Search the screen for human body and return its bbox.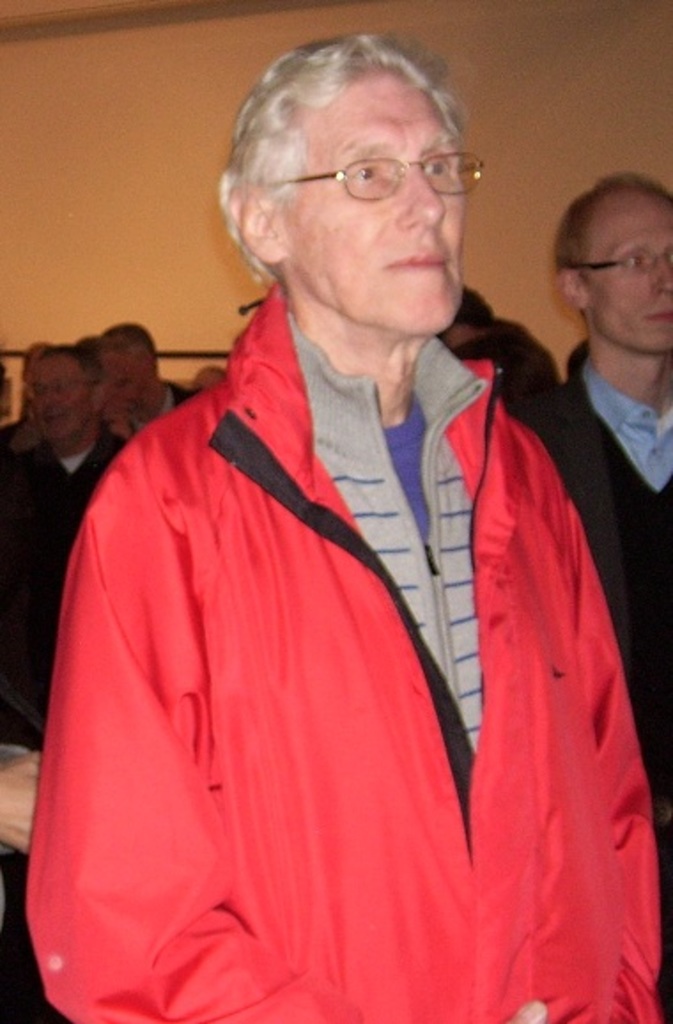
Found: [left=96, top=308, right=207, bottom=457].
